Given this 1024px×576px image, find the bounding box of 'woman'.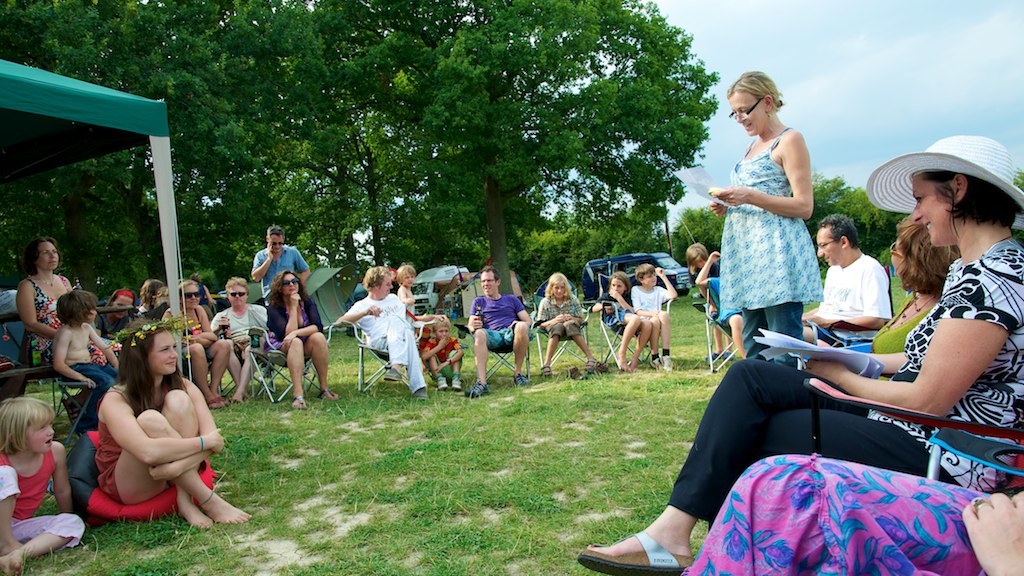
Rect(827, 223, 956, 351).
